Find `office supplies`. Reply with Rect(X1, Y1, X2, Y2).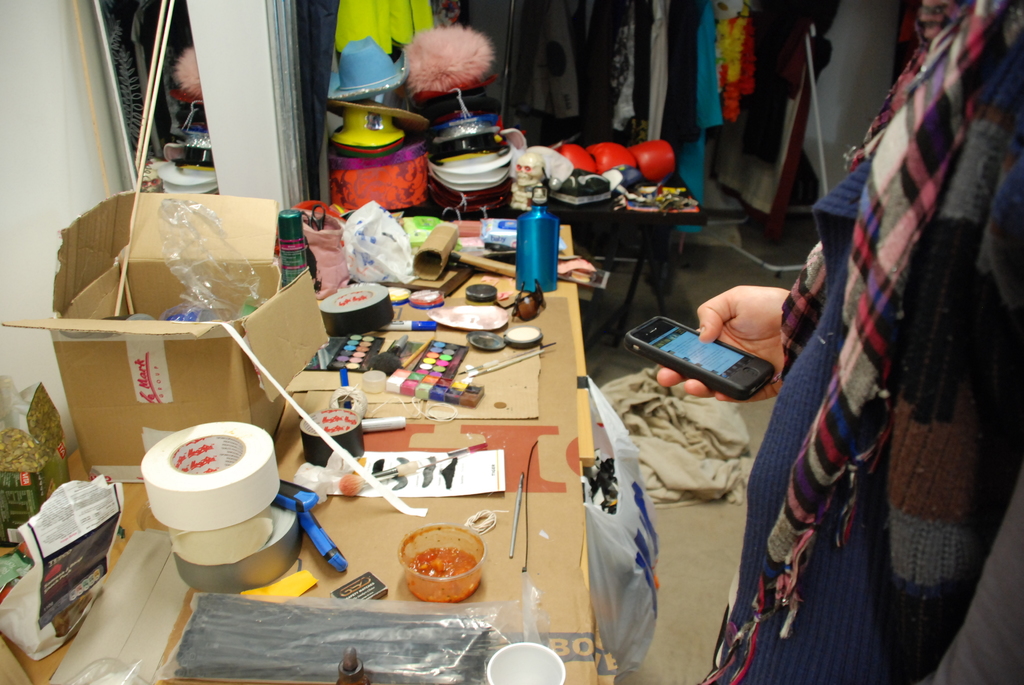
Rect(509, 443, 530, 578).
